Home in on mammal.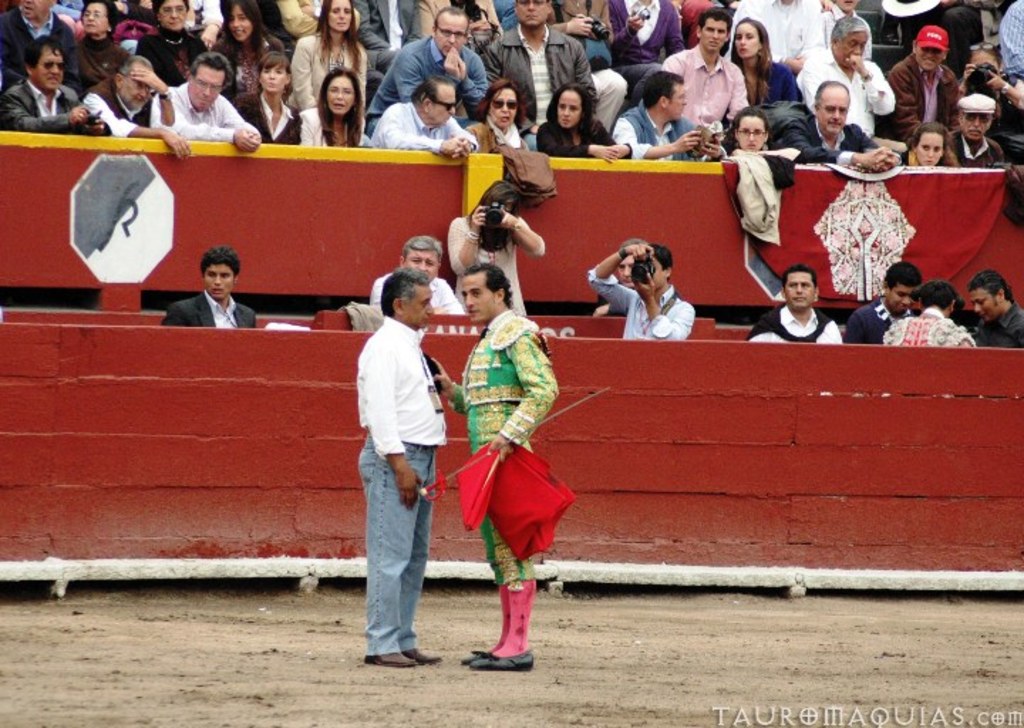
Homed in at box=[148, 47, 262, 151].
